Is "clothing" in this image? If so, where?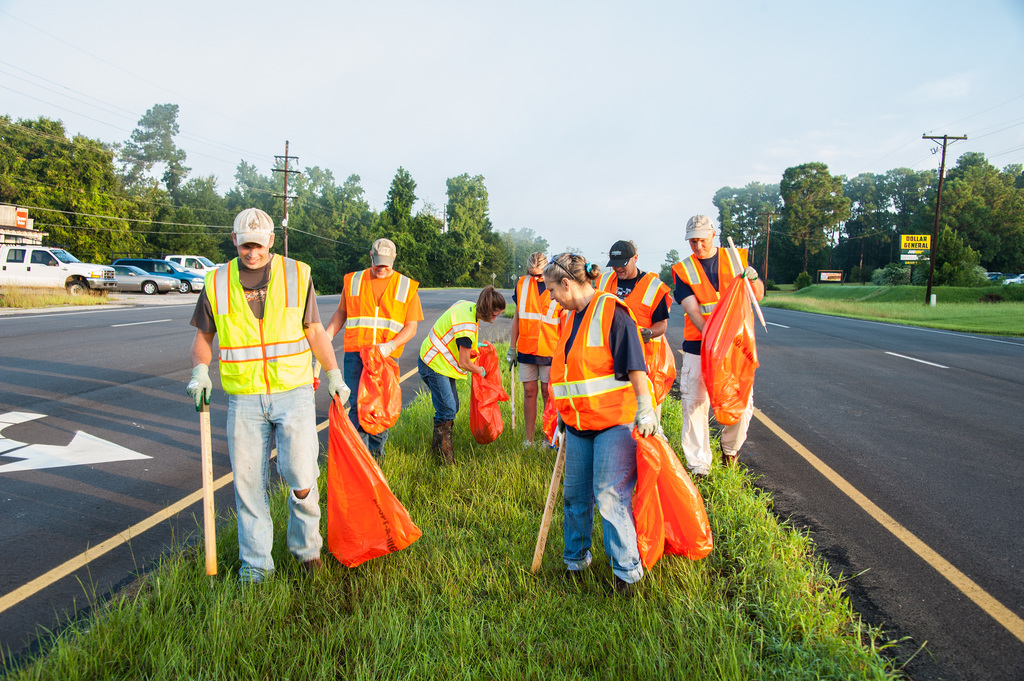
Yes, at region(692, 237, 764, 460).
